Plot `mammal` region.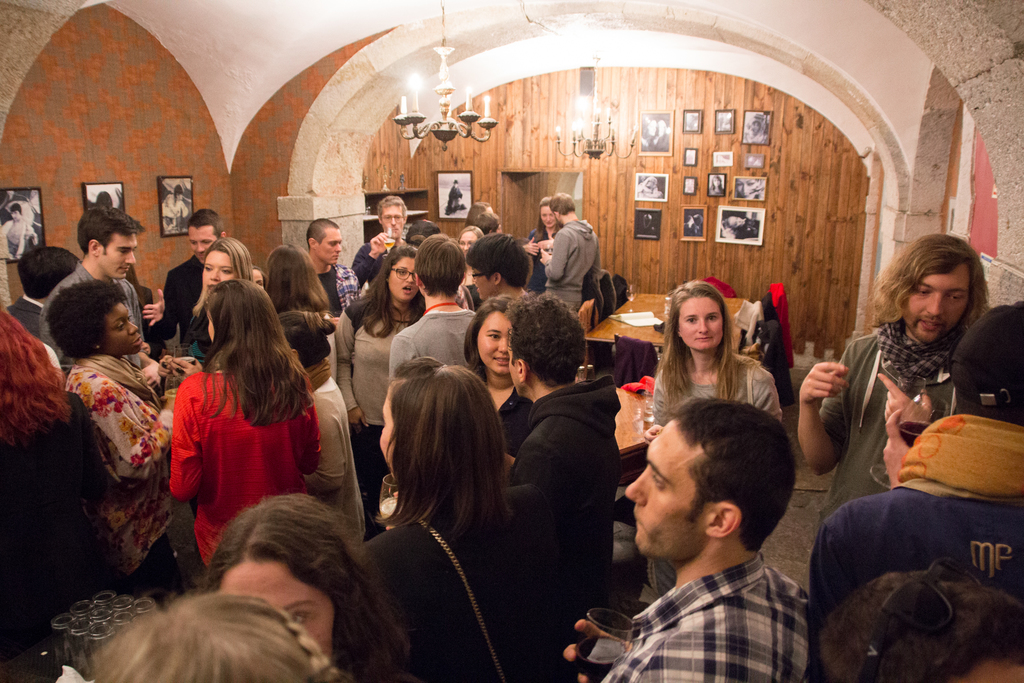
Plotted at bbox=[0, 245, 74, 326].
